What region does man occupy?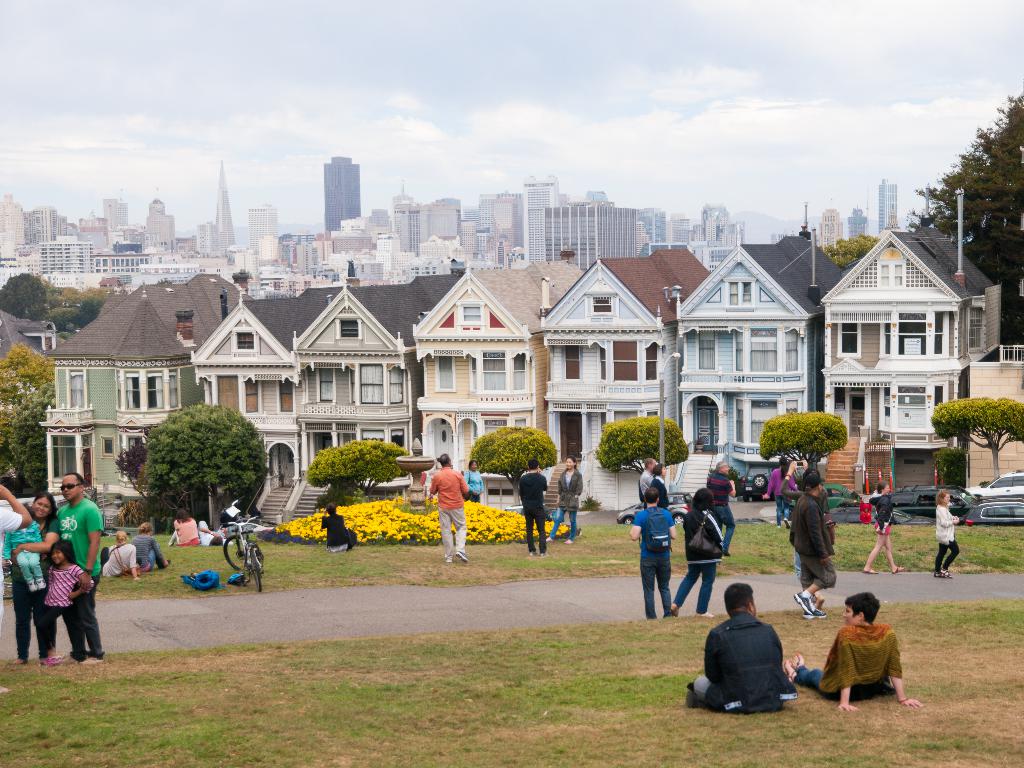
[50,468,104,668].
